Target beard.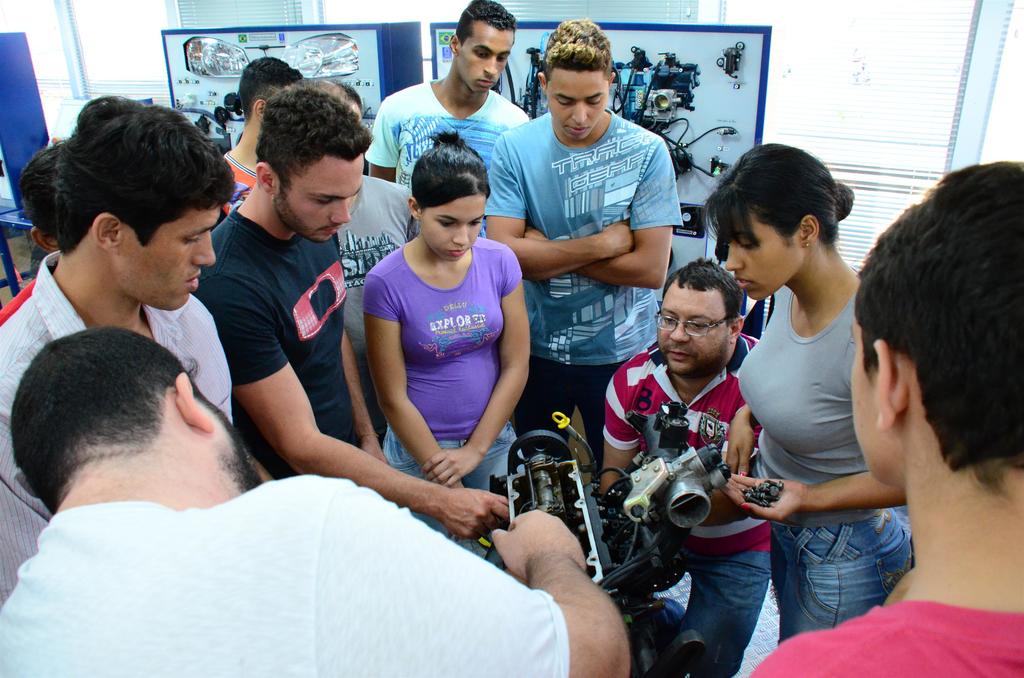
Target region: {"left": 659, "top": 339, "right": 726, "bottom": 385}.
